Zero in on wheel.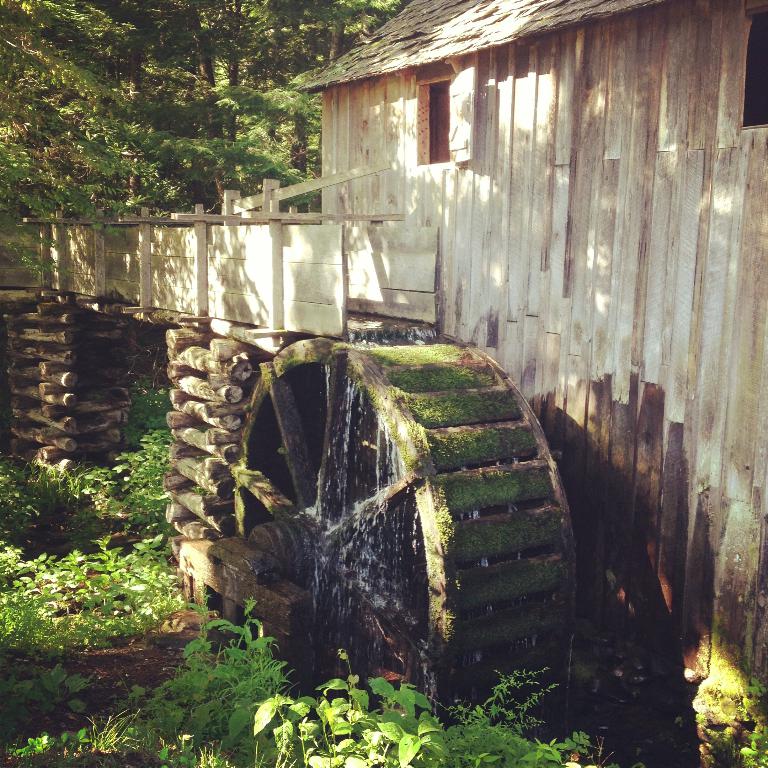
Zeroed in: BBox(223, 336, 572, 741).
